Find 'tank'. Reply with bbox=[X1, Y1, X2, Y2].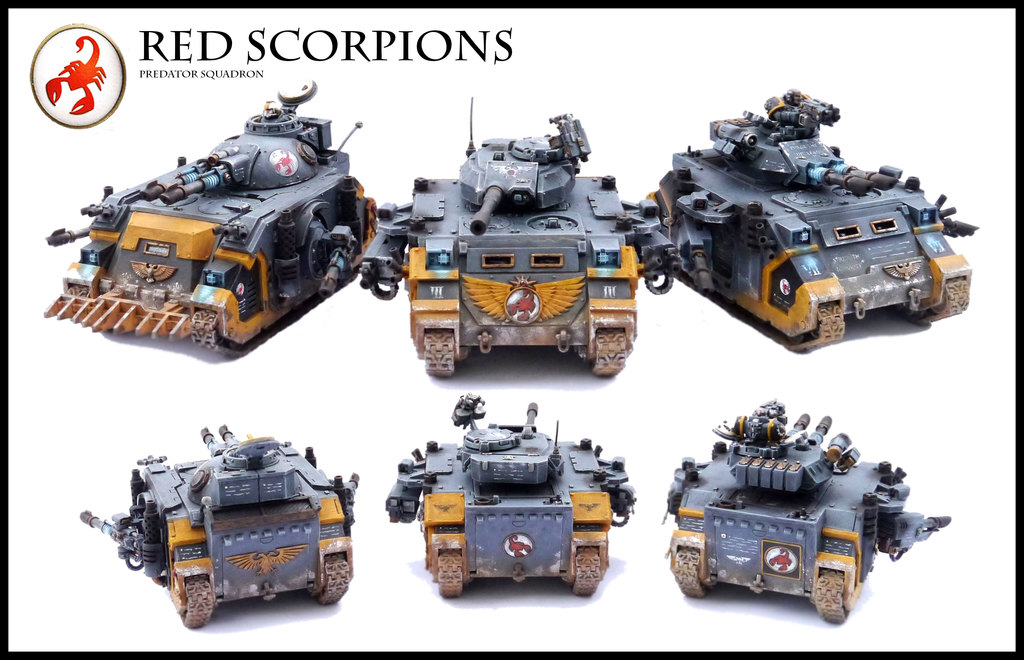
bbox=[361, 95, 681, 385].
